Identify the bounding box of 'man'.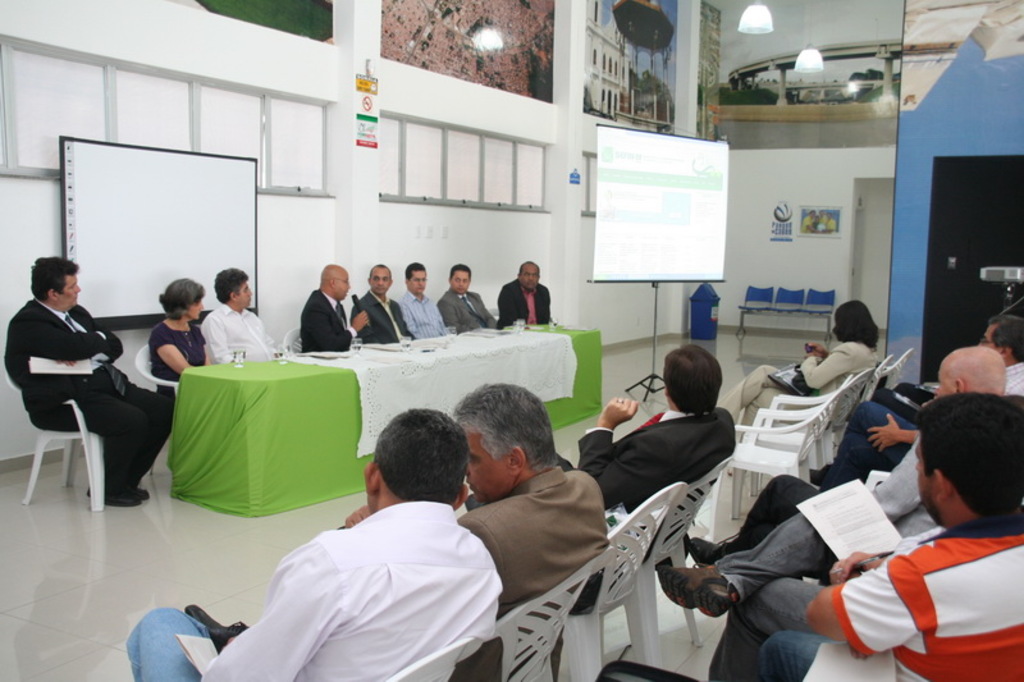
[803,313,1023,481].
